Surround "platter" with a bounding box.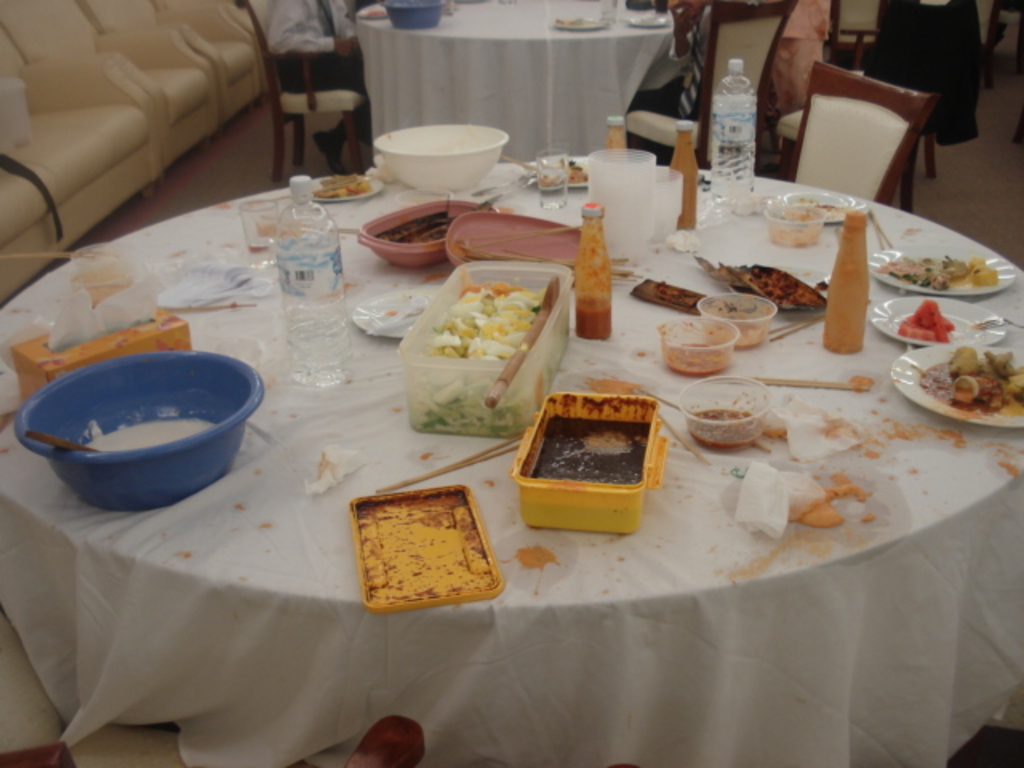
Rect(891, 346, 1022, 427).
